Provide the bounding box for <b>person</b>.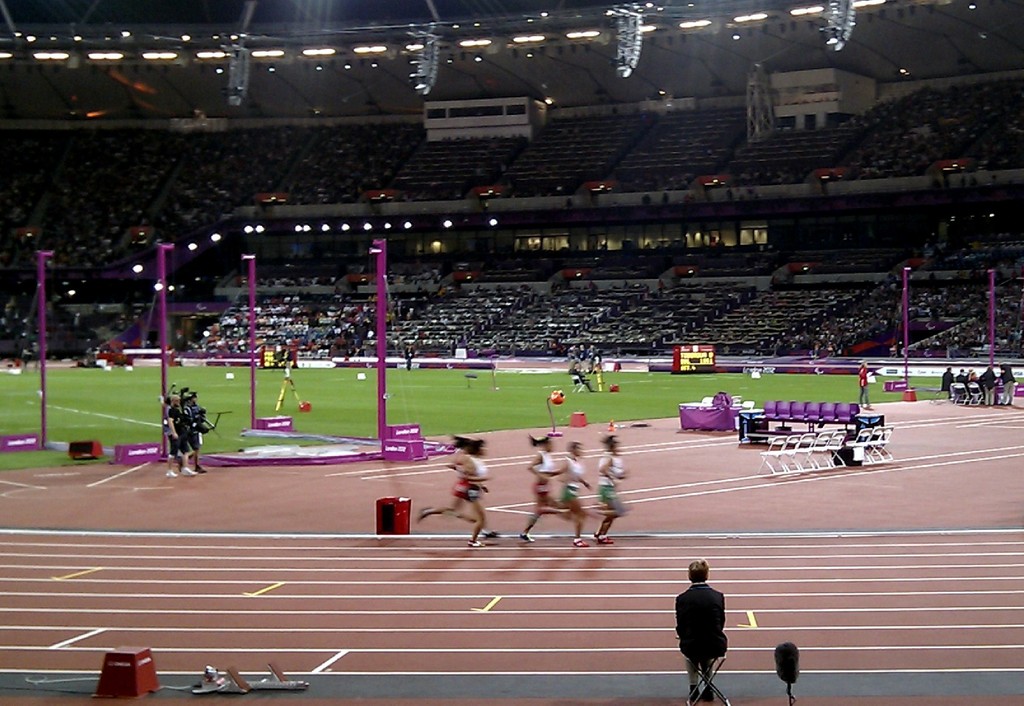
box(970, 369, 984, 401).
